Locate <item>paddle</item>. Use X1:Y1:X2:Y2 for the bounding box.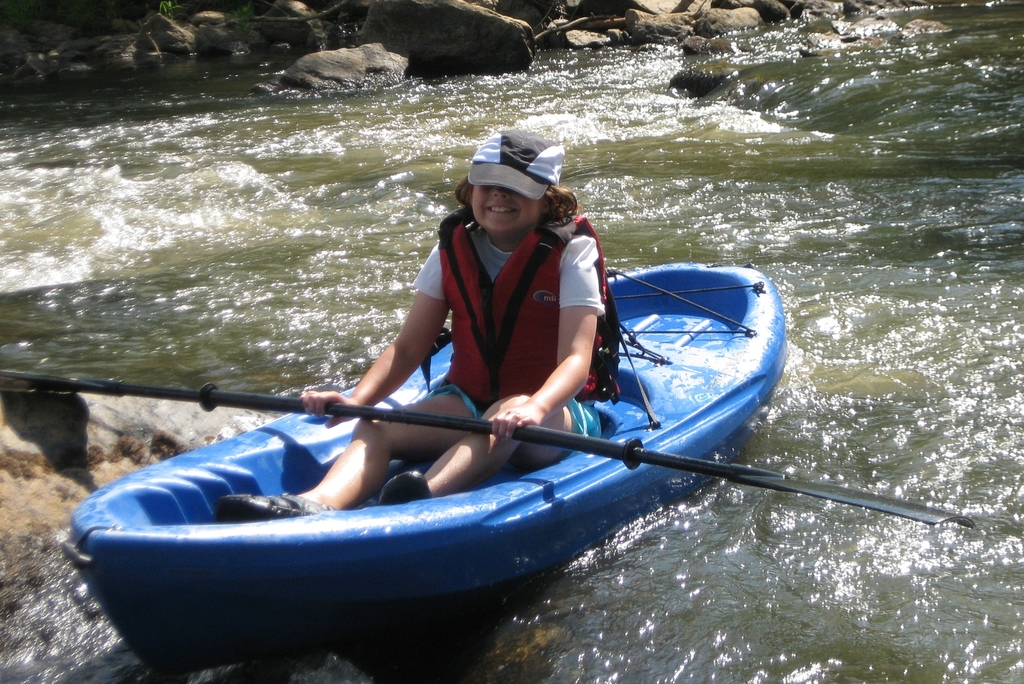
0:369:979:528.
